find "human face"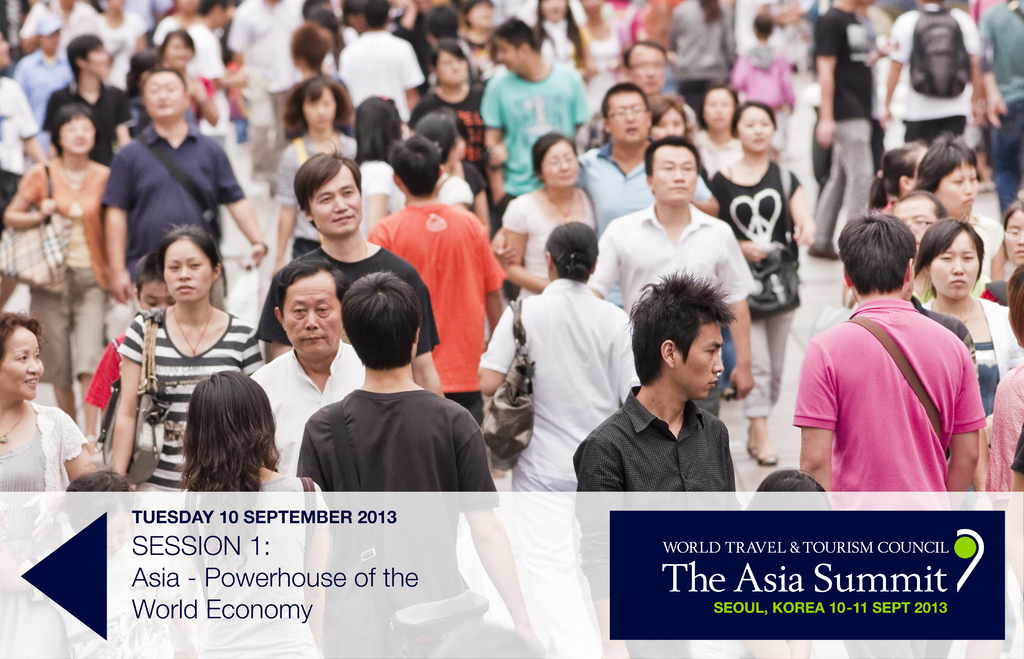
pyautogui.locateOnScreen(1005, 208, 1023, 264)
